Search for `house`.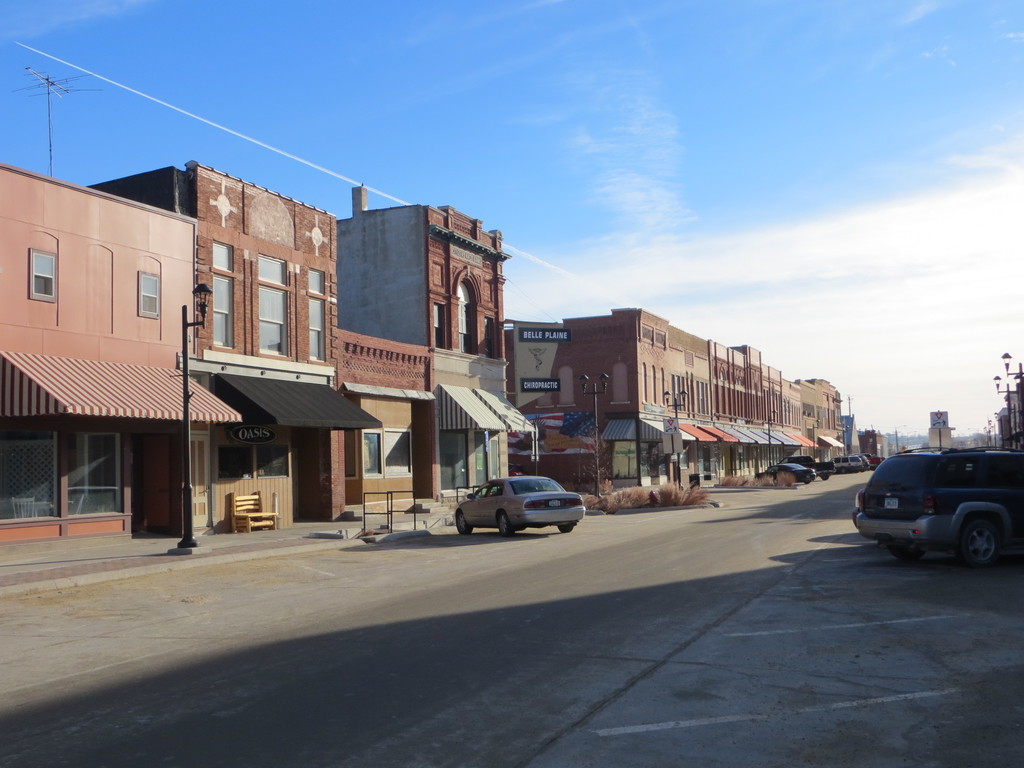
Found at x1=317, y1=173, x2=543, y2=522.
